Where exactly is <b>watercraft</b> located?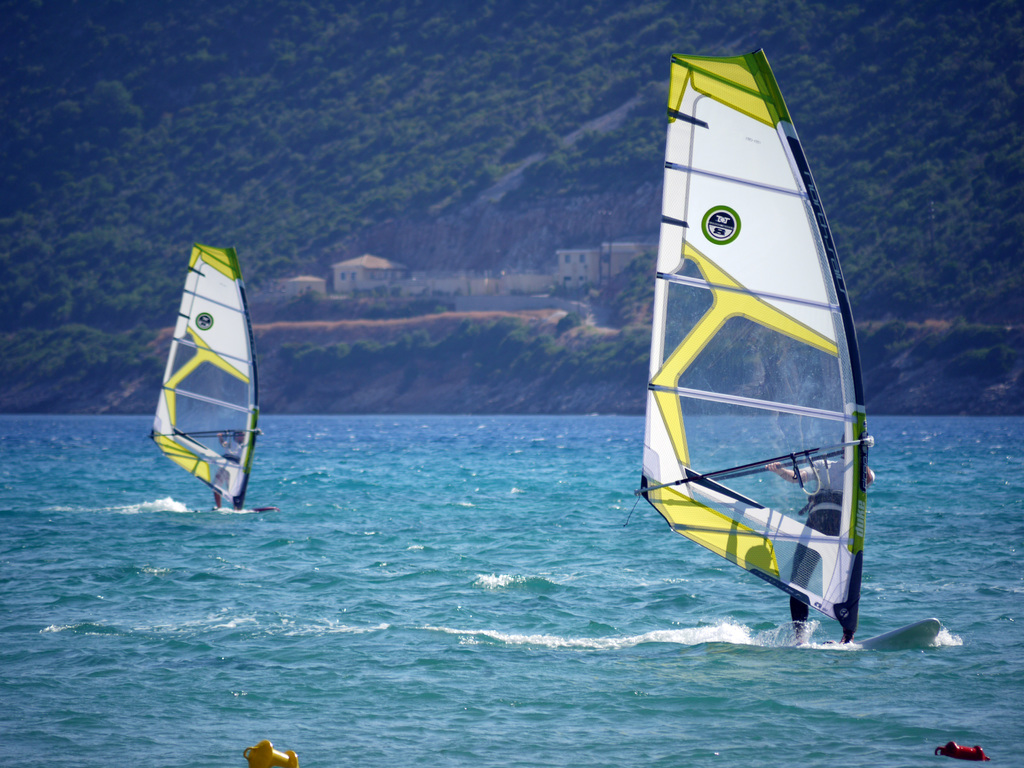
Its bounding box is left=644, top=15, right=895, bottom=667.
